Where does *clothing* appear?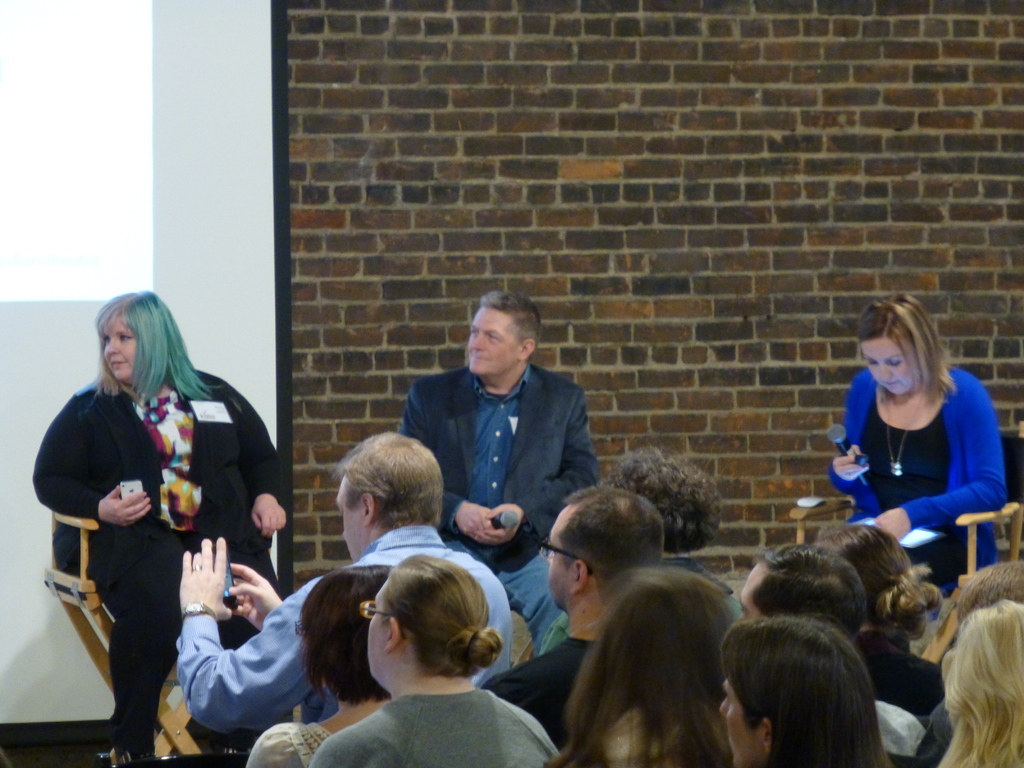
Appears at [391, 365, 593, 562].
